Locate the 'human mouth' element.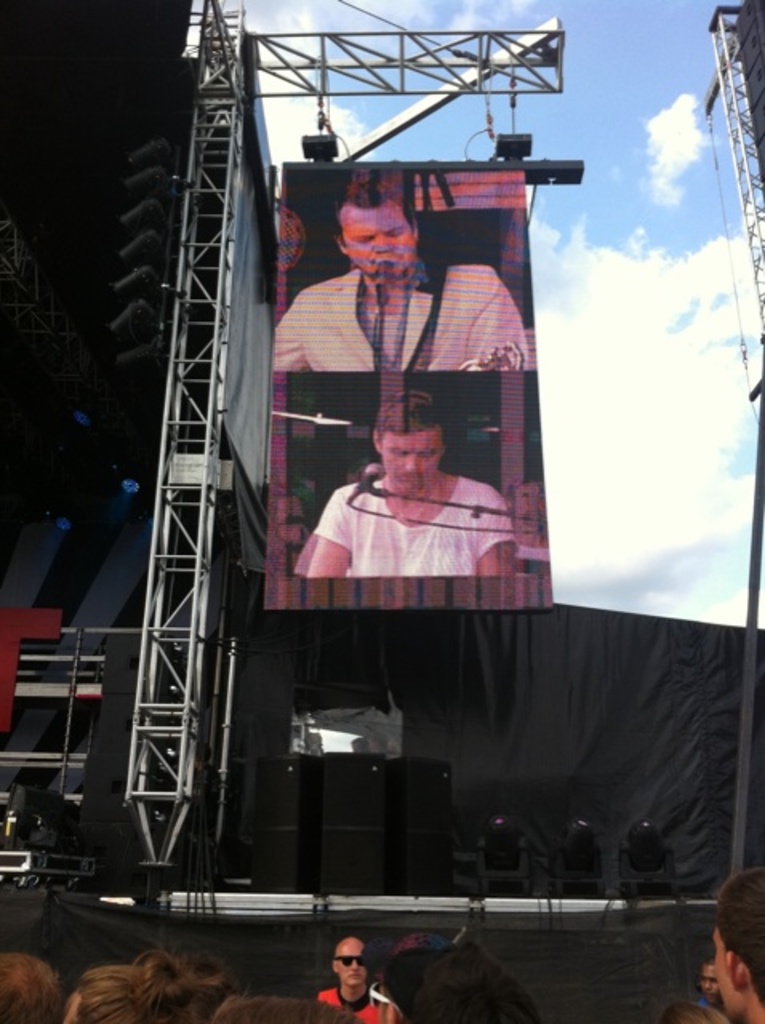
Element bbox: pyautogui.locateOnScreen(394, 480, 421, 482).
